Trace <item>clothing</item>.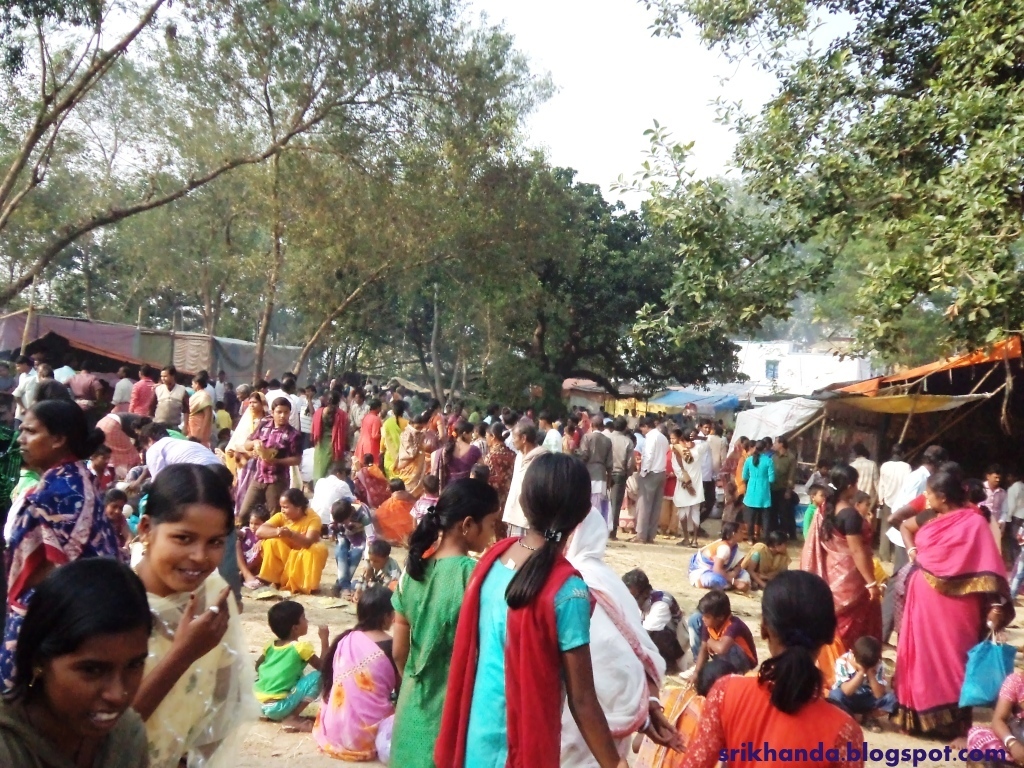
Traced to Rect(399, 424, 437, 478).
